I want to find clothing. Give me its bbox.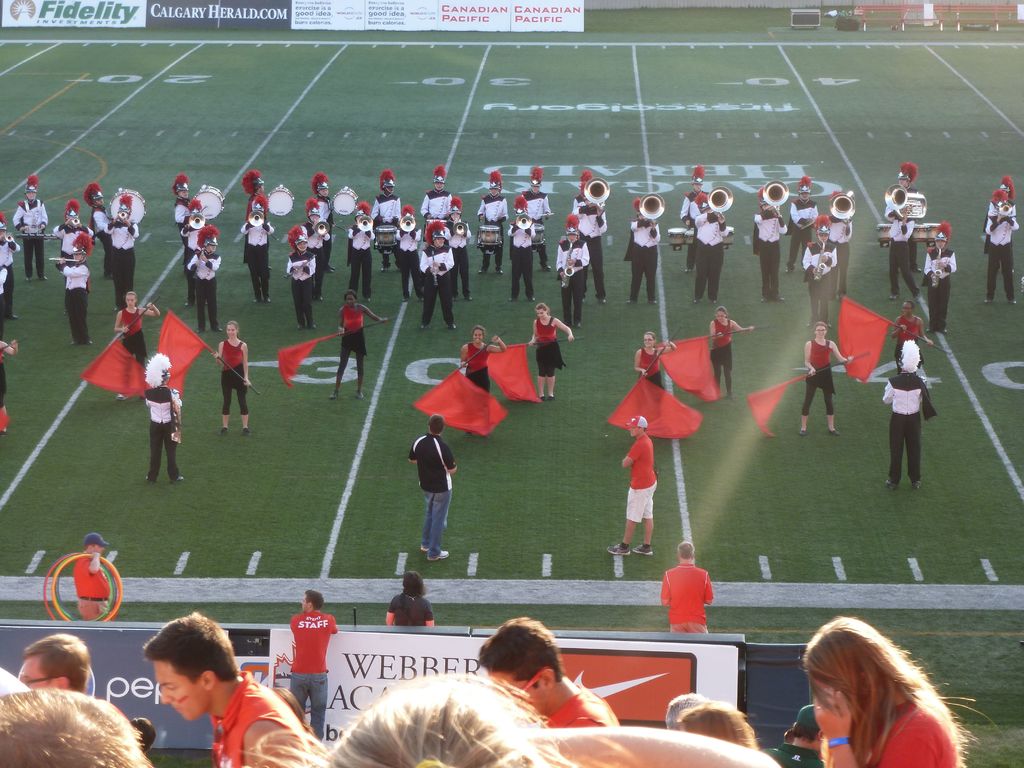
box=[897, 319, 920, 369].
